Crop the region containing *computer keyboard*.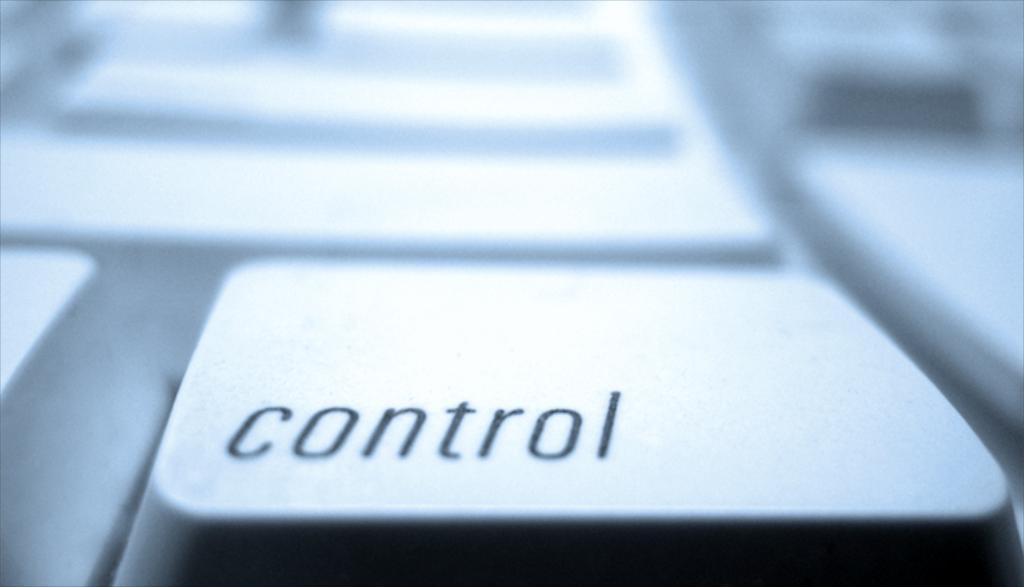
Crop region: (x1=0, y1=0, x2=1023, y2=586).
